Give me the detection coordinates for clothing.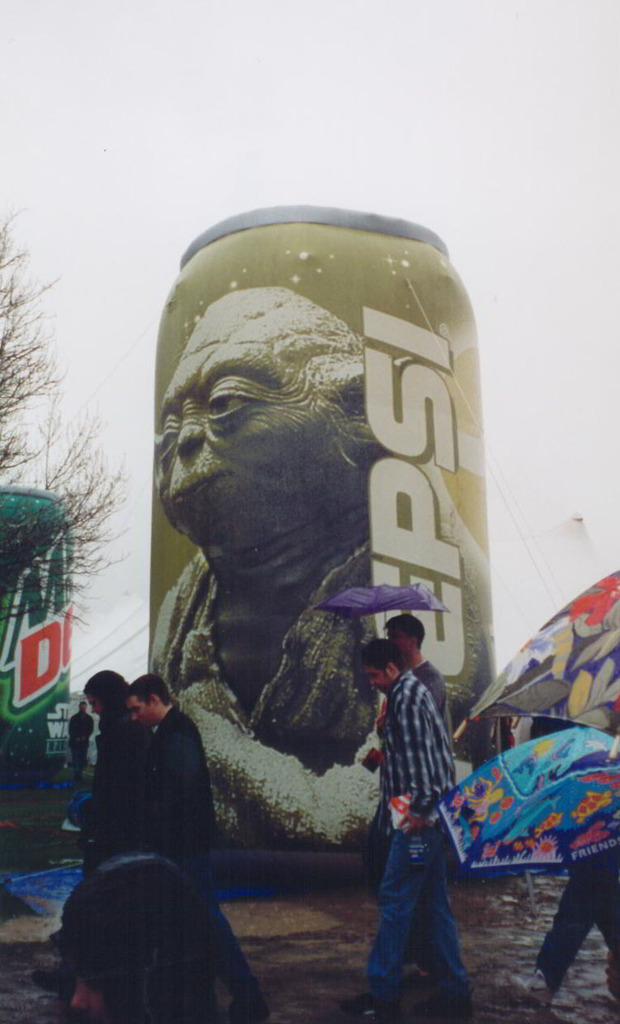
x1=524, y1=838, x2=619, y2=983.
